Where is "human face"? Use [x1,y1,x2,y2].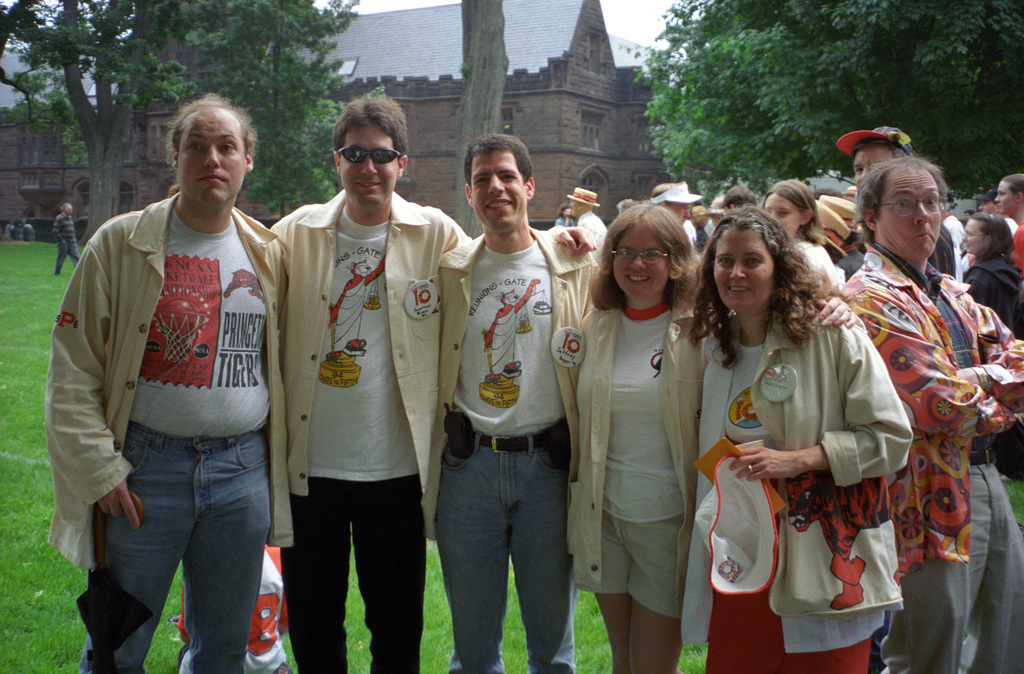
[671,202,690,218].
